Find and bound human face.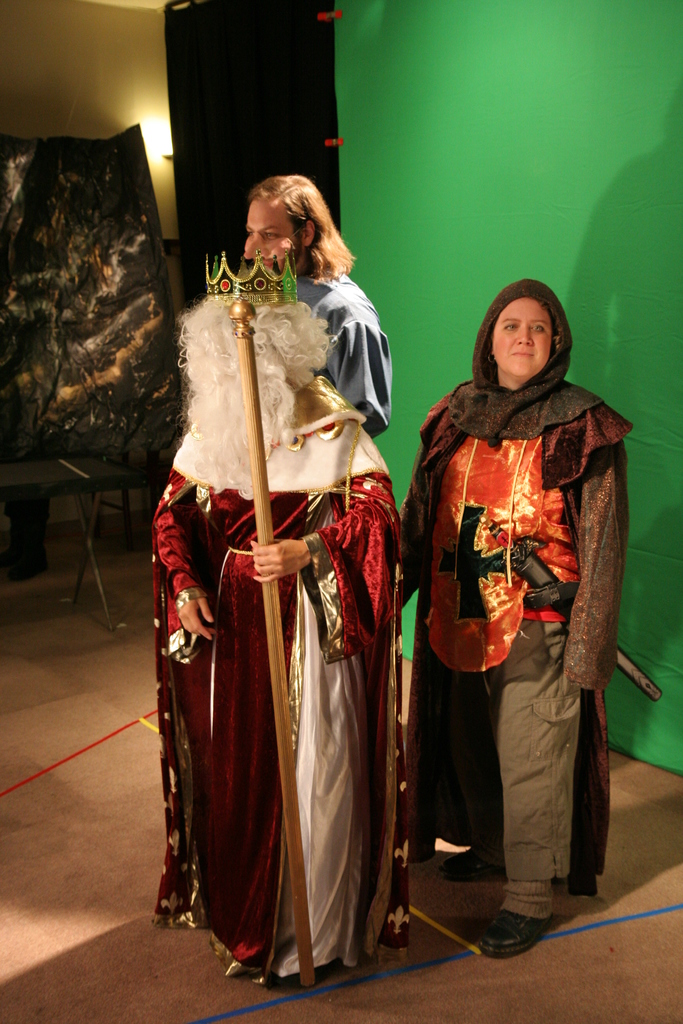
Bound: [x1=490, y1=295, x2=559, y2=378].
